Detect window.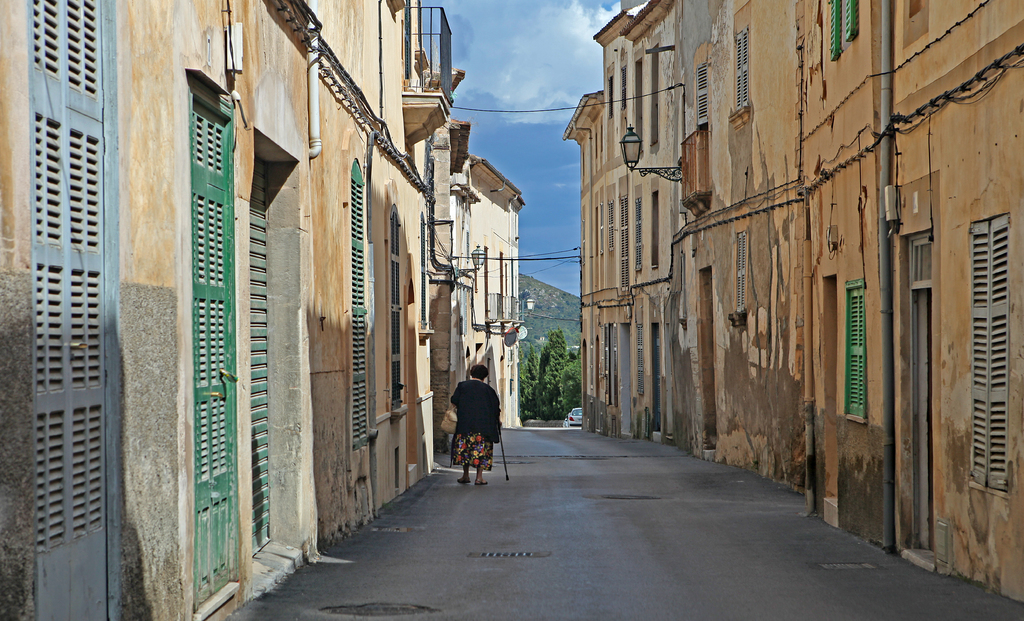
Detected at locate(835, 0, 842, 63).
